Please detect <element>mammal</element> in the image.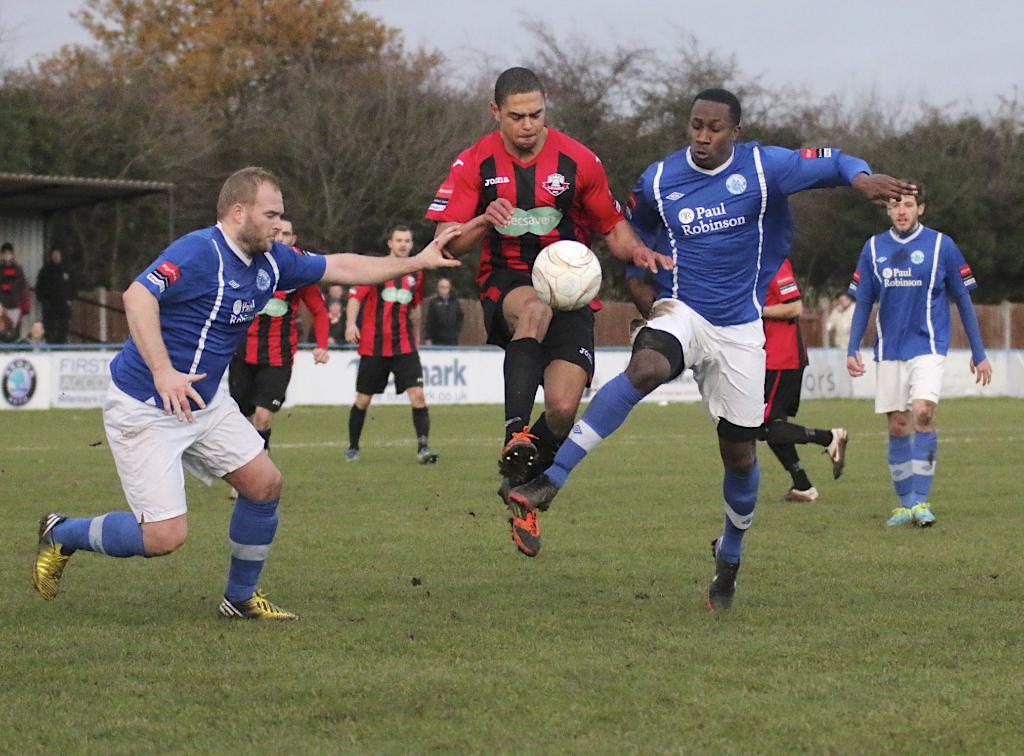
BBox(0, 242, 30, 346).
